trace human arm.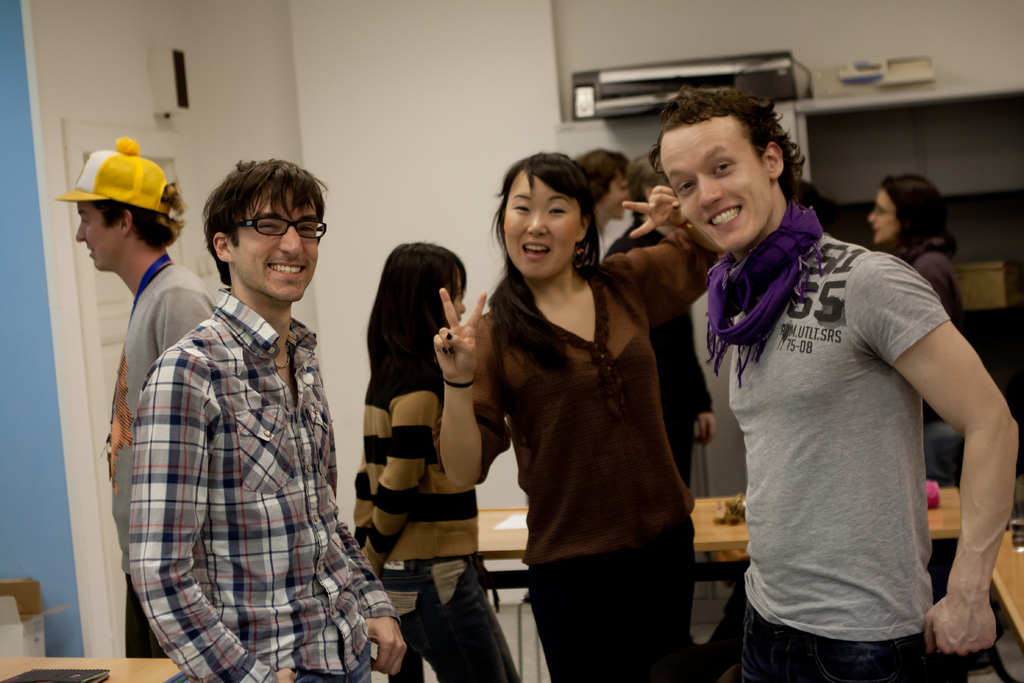
Traced to box=[624, 183, 724, 328].
